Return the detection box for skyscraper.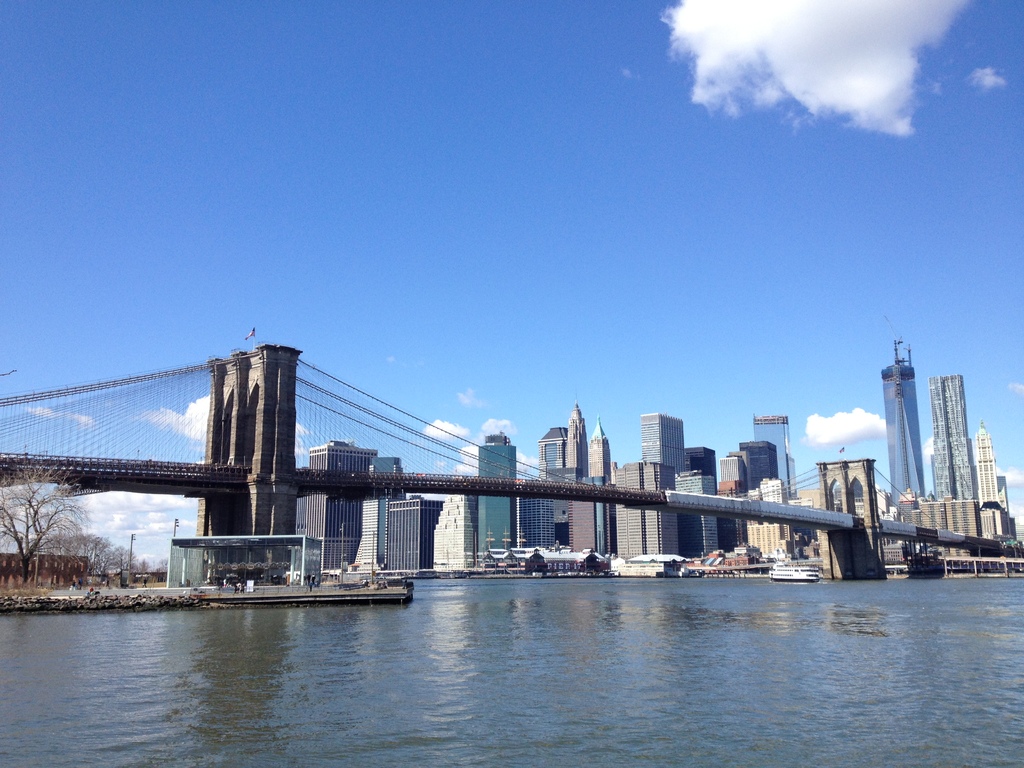
[x1=718, y1=455, x2=746, y2=479].
